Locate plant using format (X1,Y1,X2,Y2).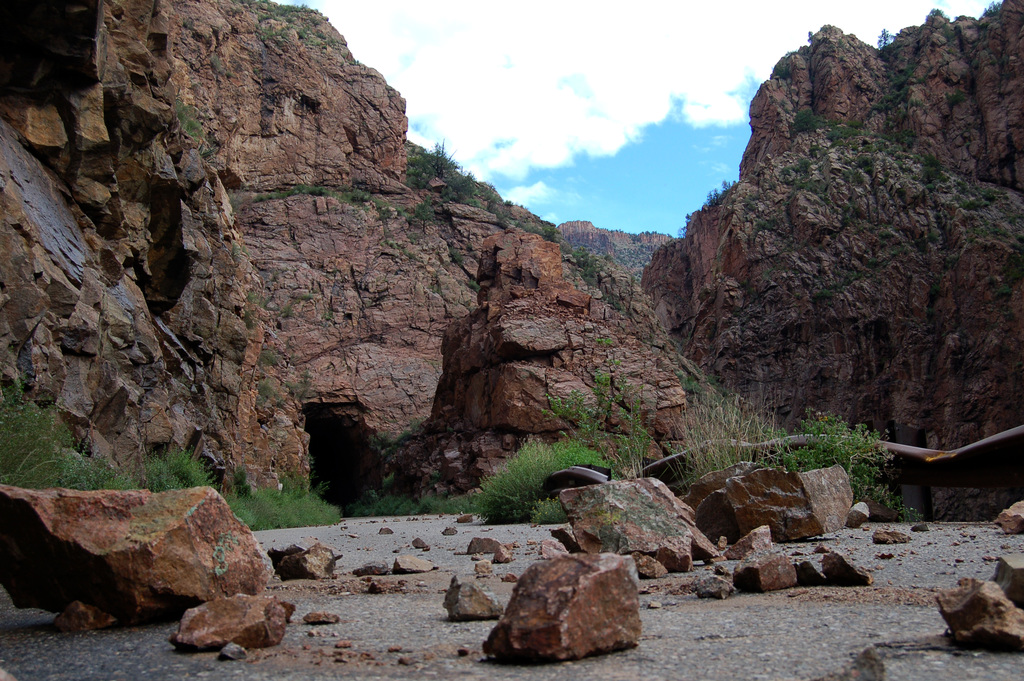
(529,494,580,527).
